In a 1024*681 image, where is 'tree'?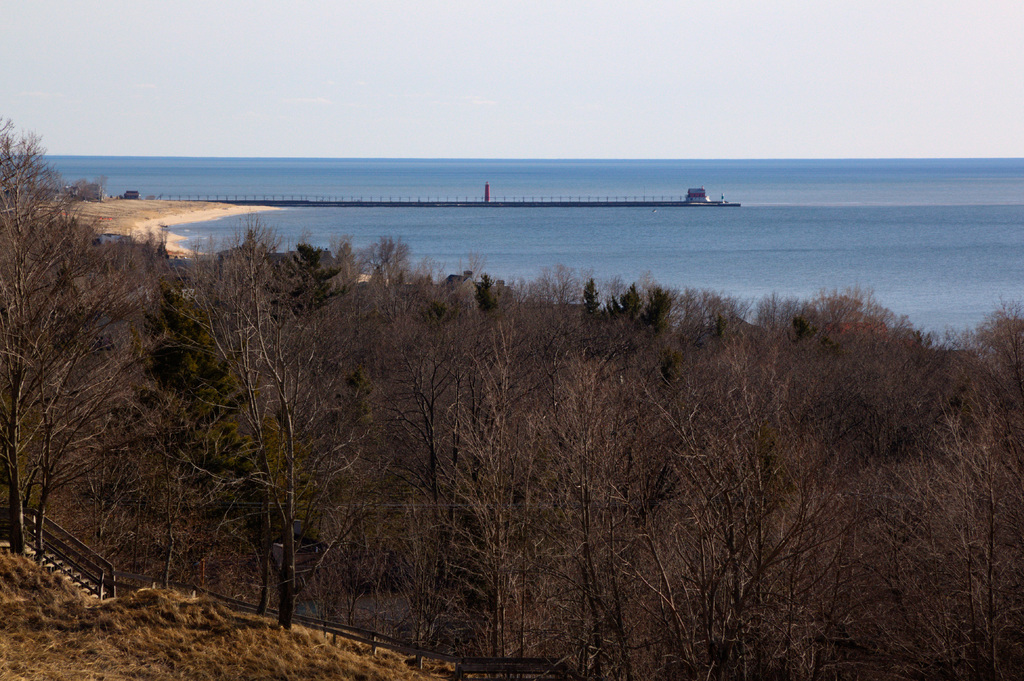
x1=137 y1=230 x2=349 y2=608.
